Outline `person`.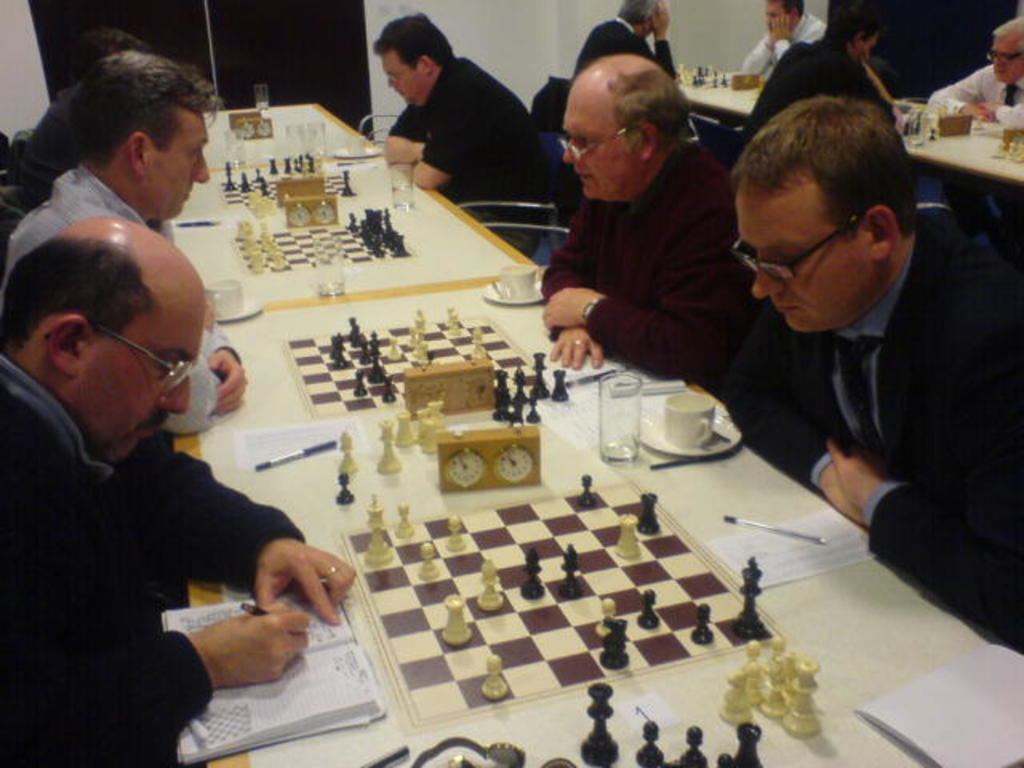
Outline: 370,3,534,206.
